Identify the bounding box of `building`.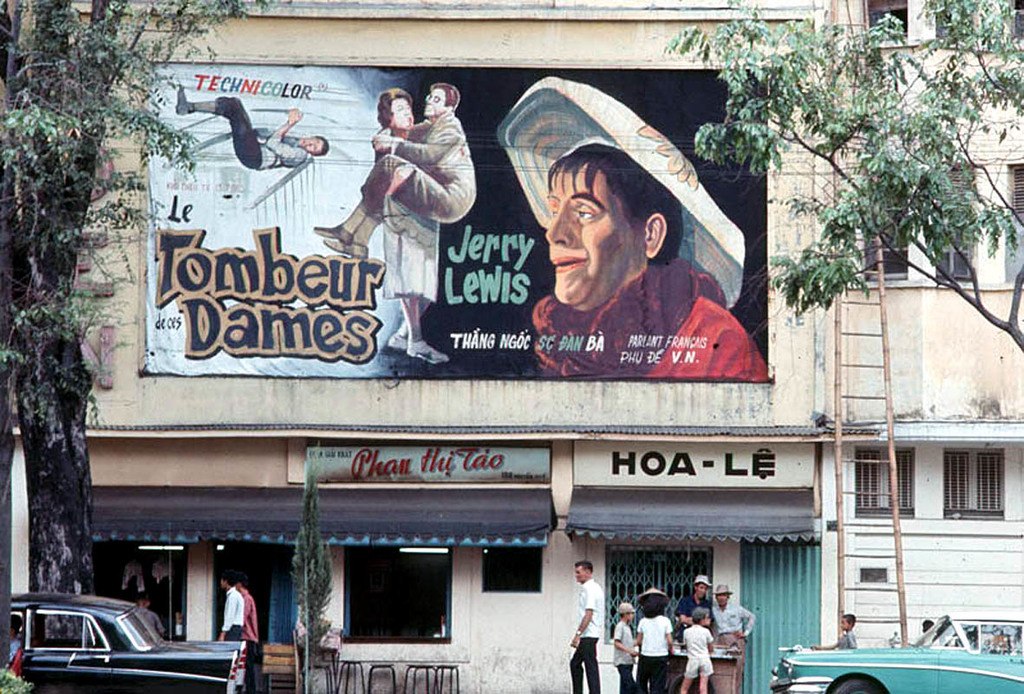
835 0 1023 645.
